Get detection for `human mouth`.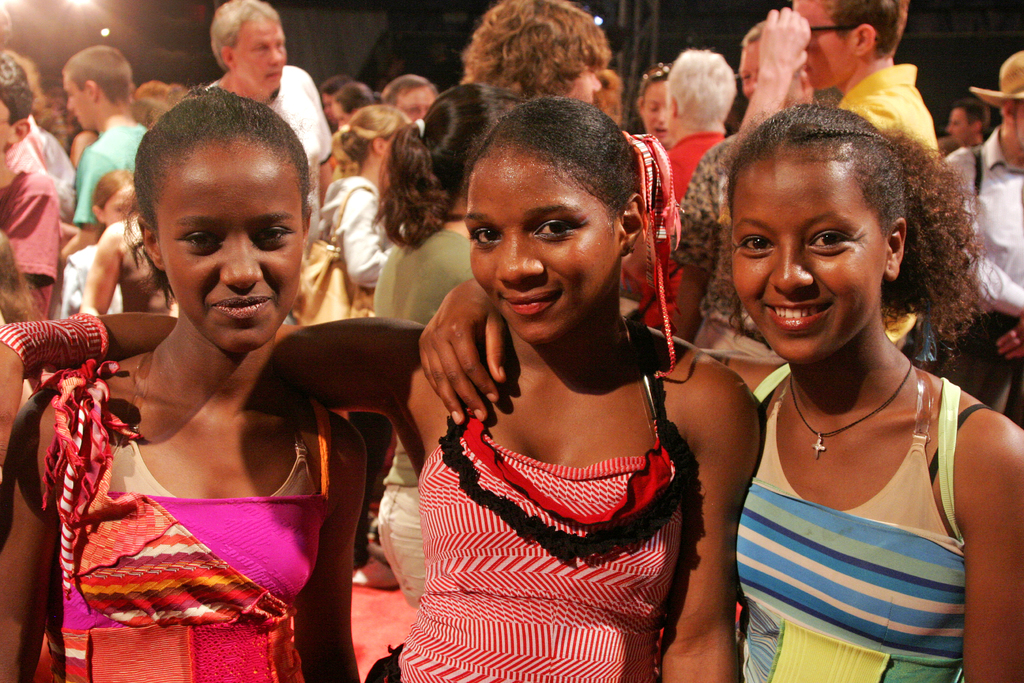
Detection: BBox(761, 299, 834, 331).
